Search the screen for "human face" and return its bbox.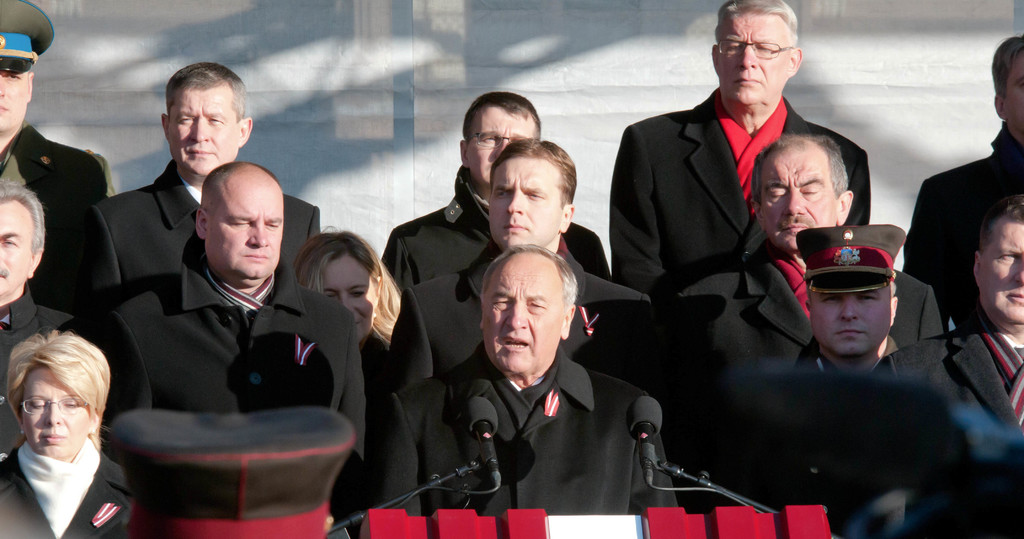
Found: bbox(0, 207, 31, 297).
